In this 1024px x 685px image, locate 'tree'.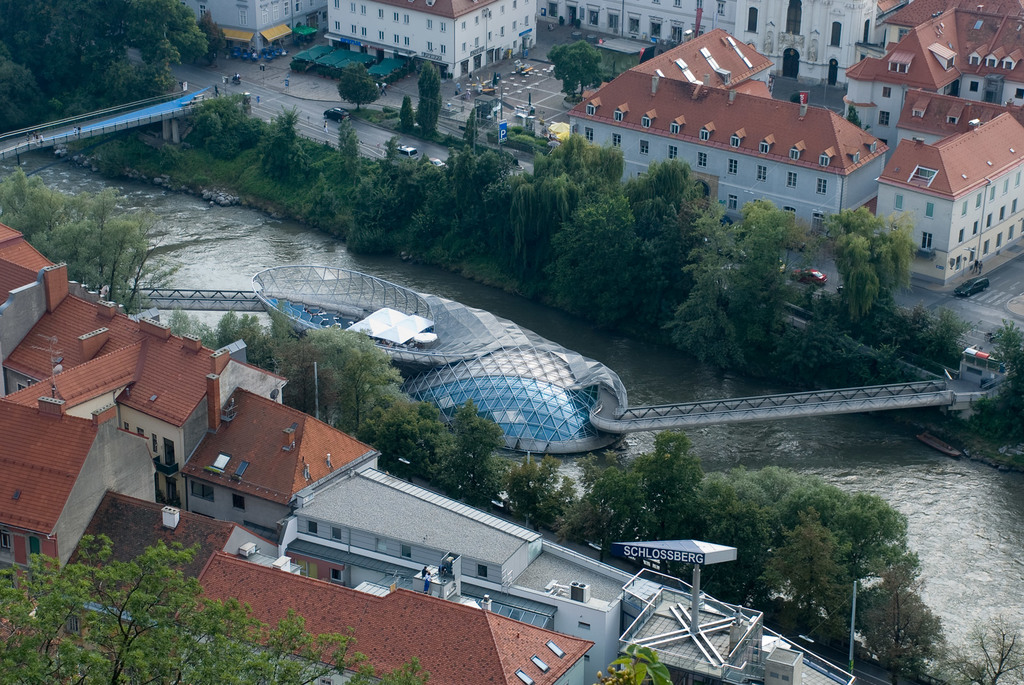
Bounding box: [0, 160, 157, 313].
